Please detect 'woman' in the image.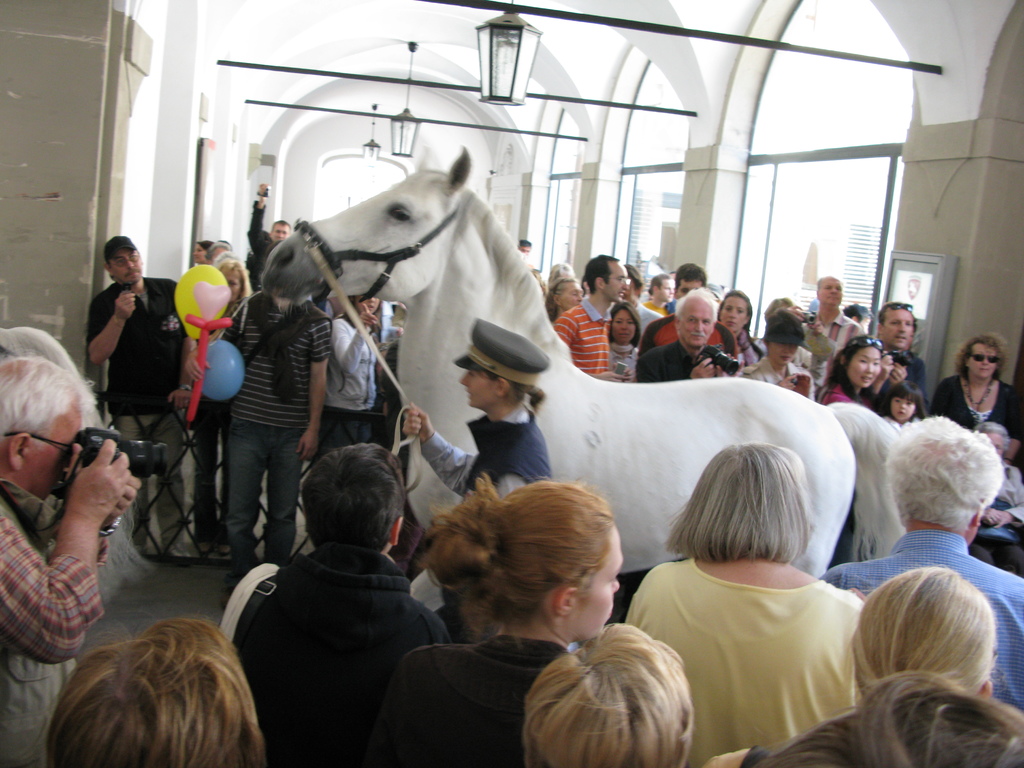
605 299 637 377.
